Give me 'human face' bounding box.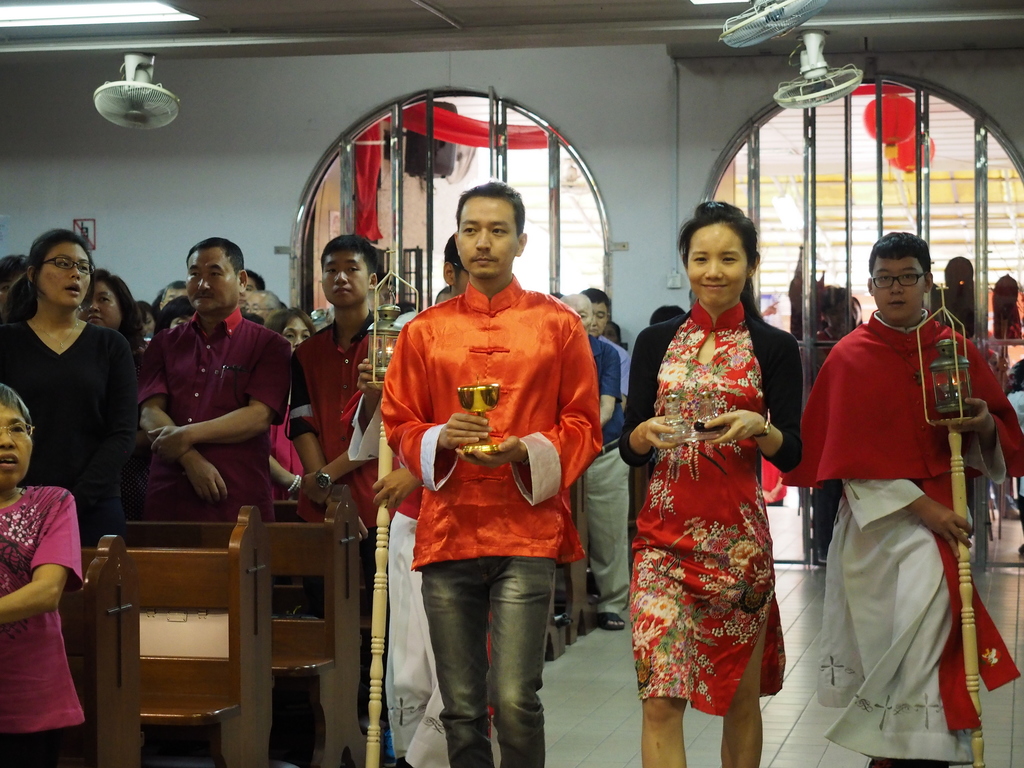
869/253/926/330.
